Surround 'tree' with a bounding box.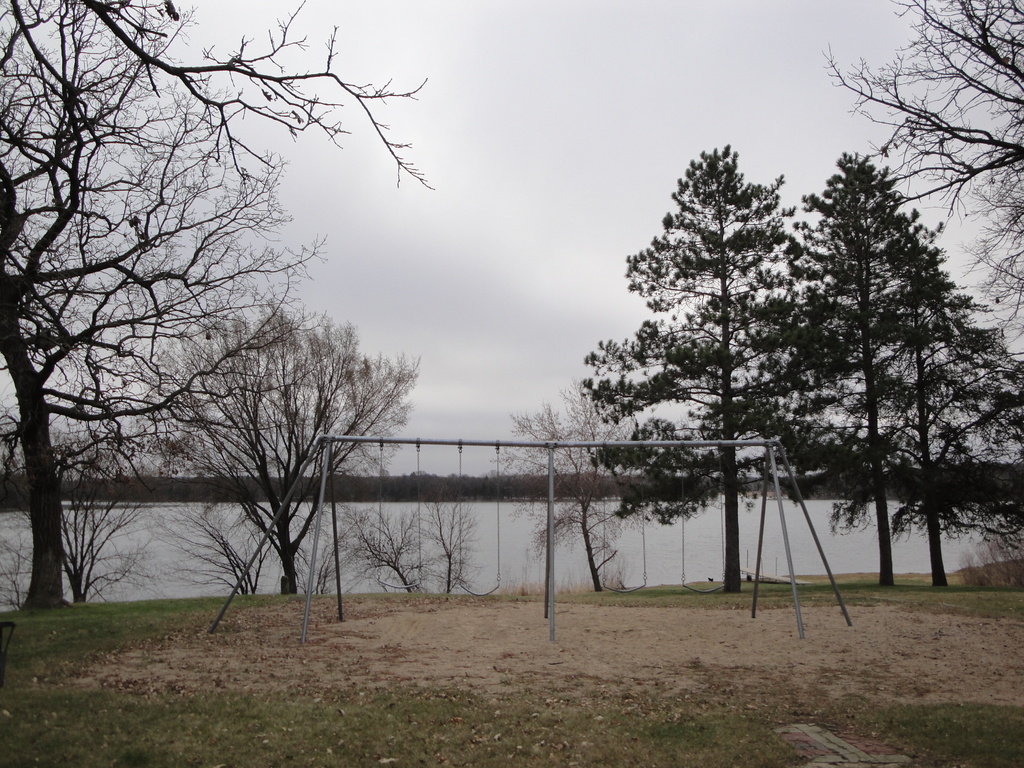
x1=497, y1=373, x2=644, y2=515.
